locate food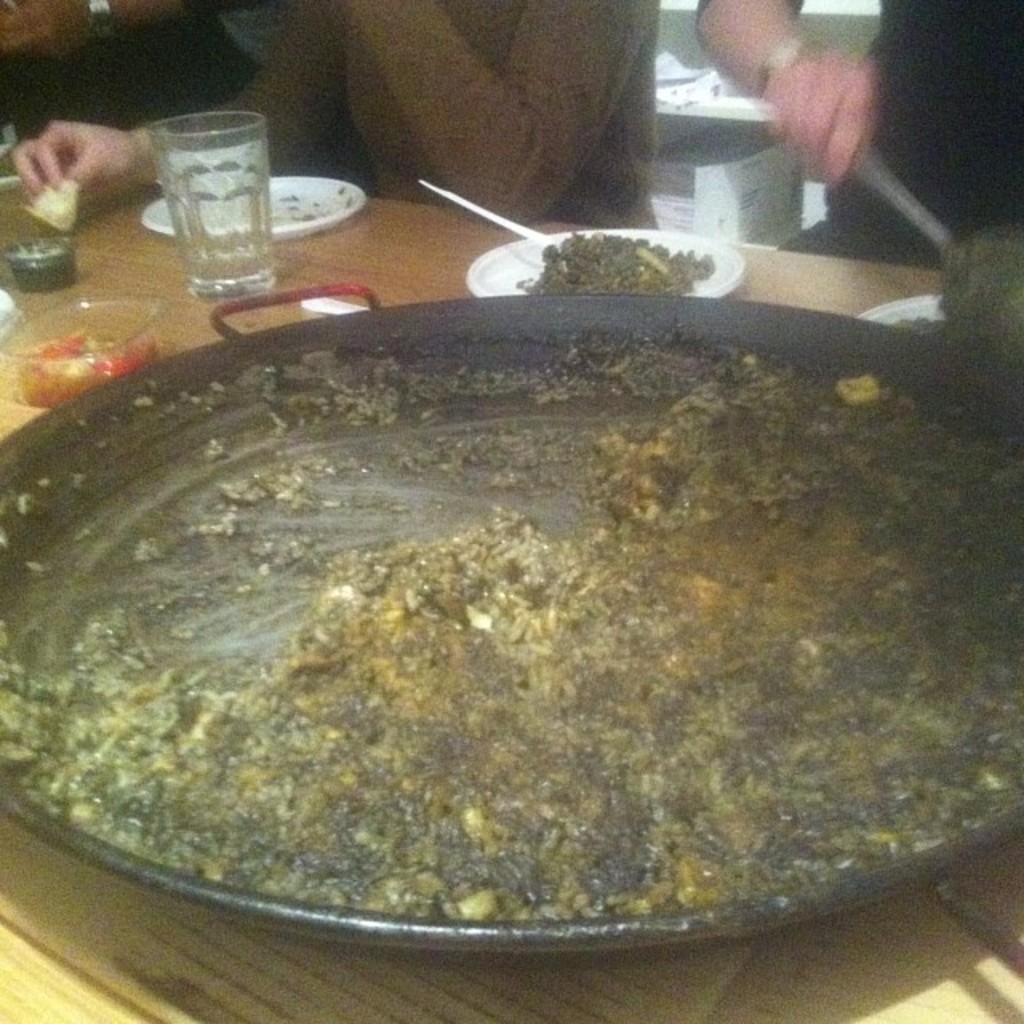
(893,221,1022,376)
